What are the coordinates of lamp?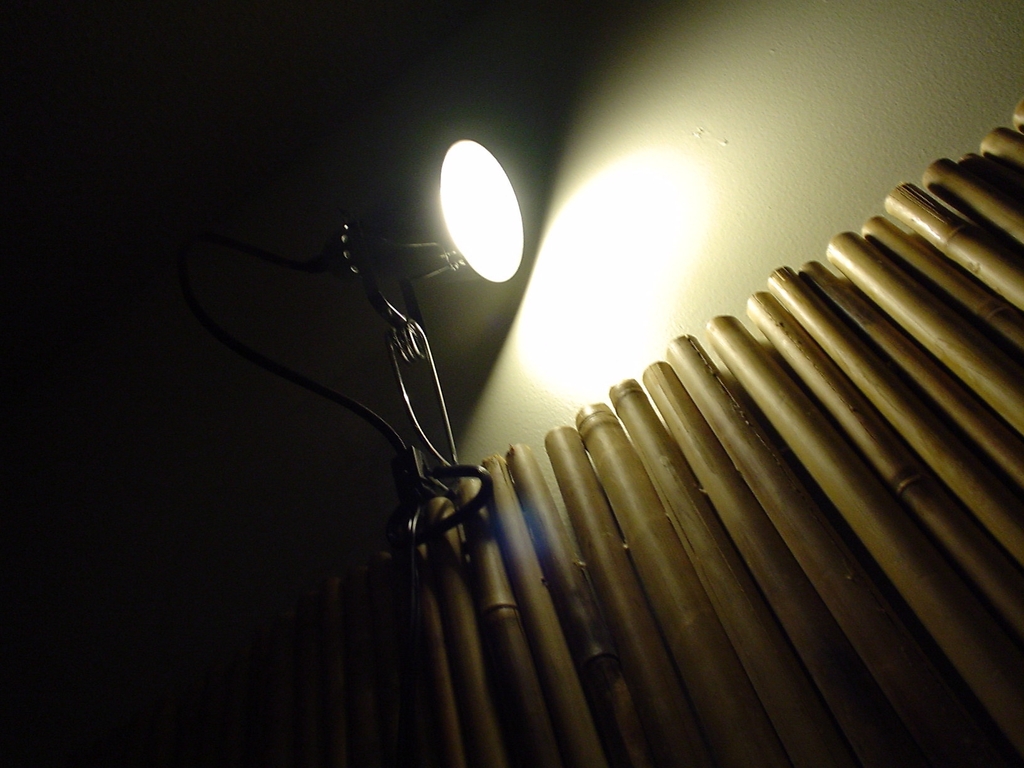
408,124,533,351.
